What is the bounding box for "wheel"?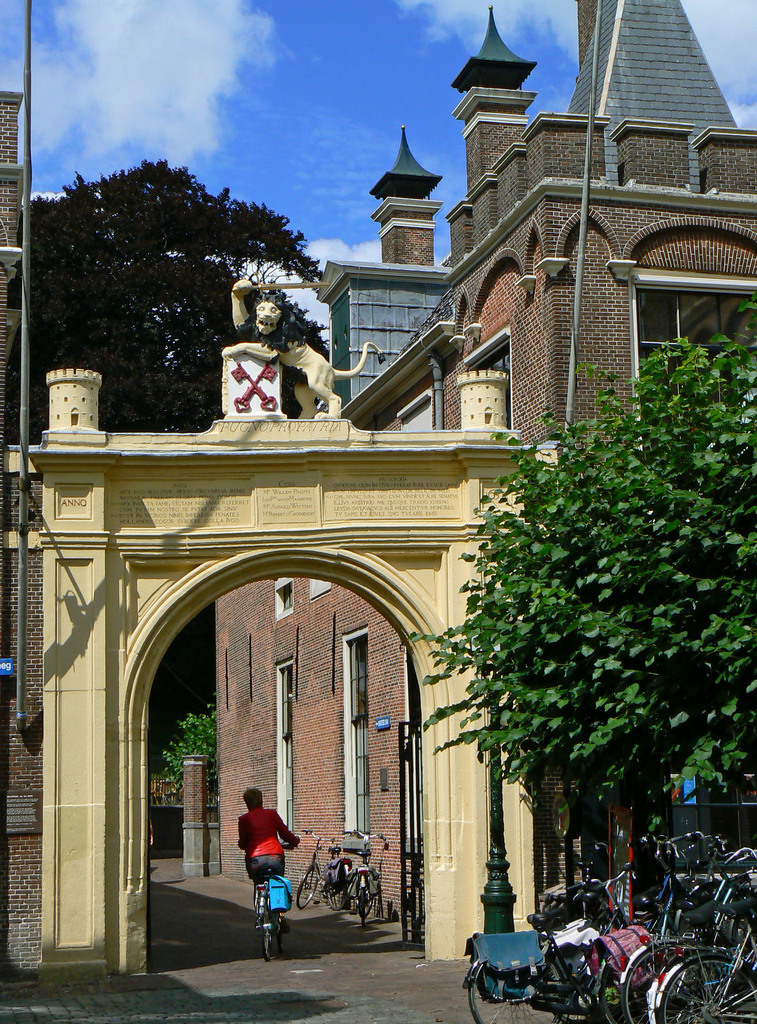
box(348, 876, 358, 914).
